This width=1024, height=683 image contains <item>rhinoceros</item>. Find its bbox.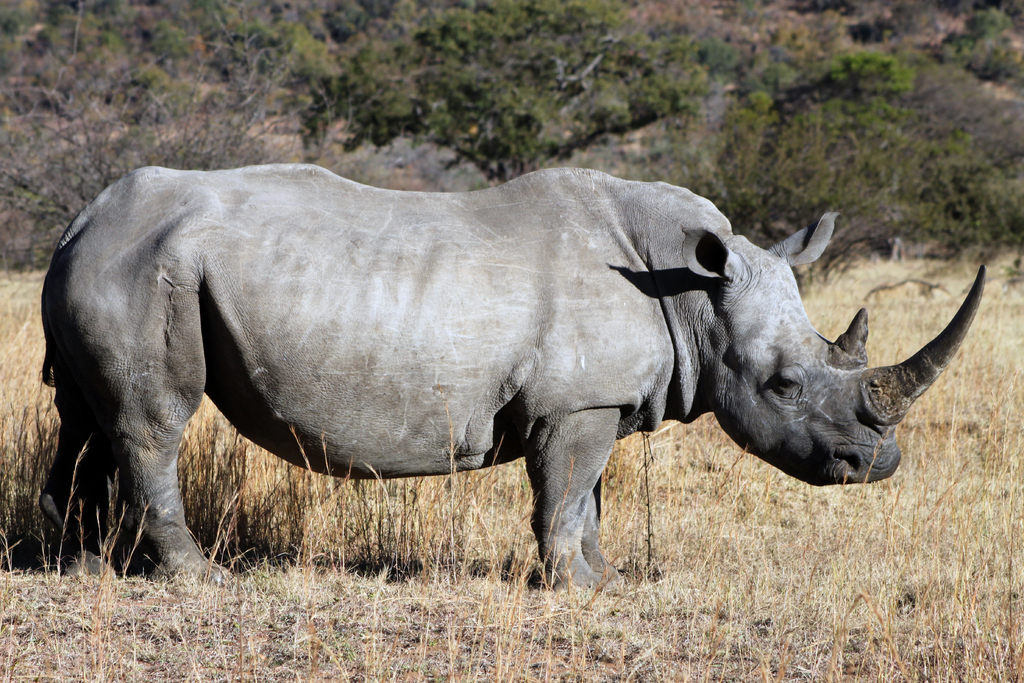
<bbox>30, 157, 985, 597</bbox>.
